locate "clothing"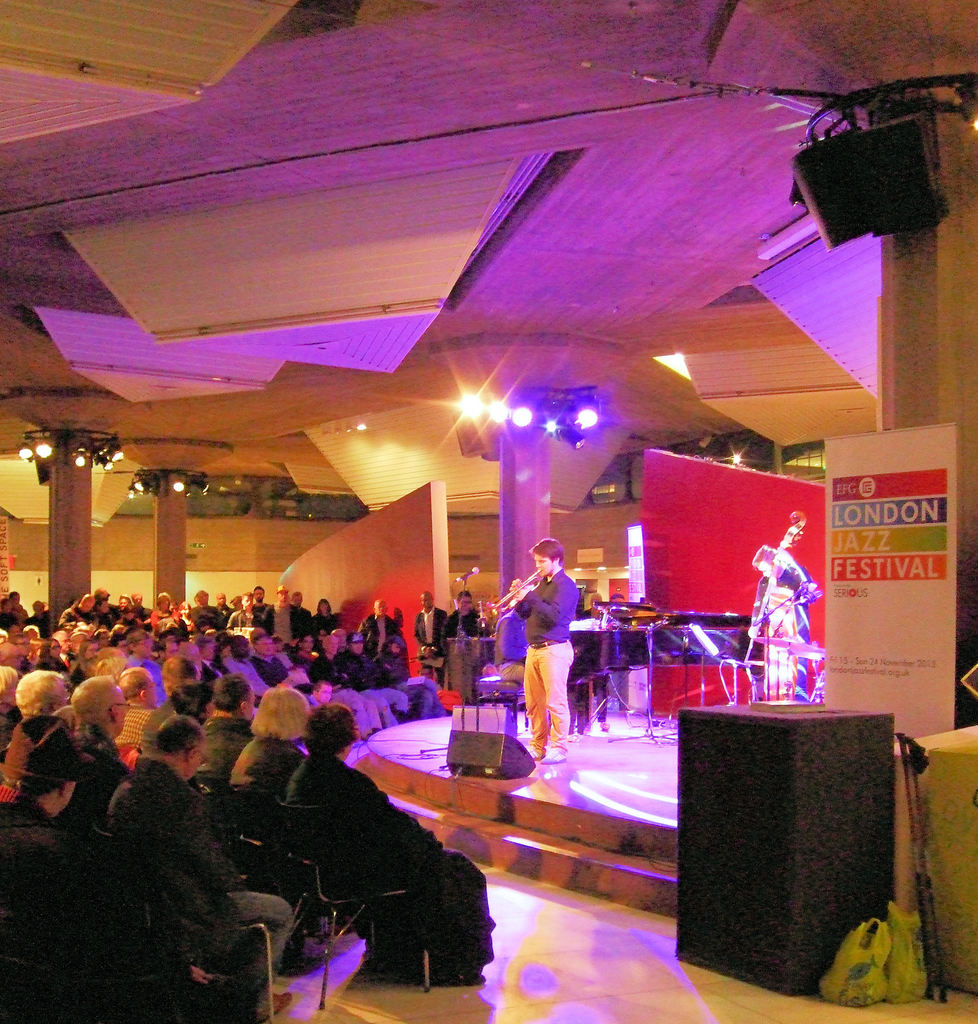
[509, 568, 565, 757]
